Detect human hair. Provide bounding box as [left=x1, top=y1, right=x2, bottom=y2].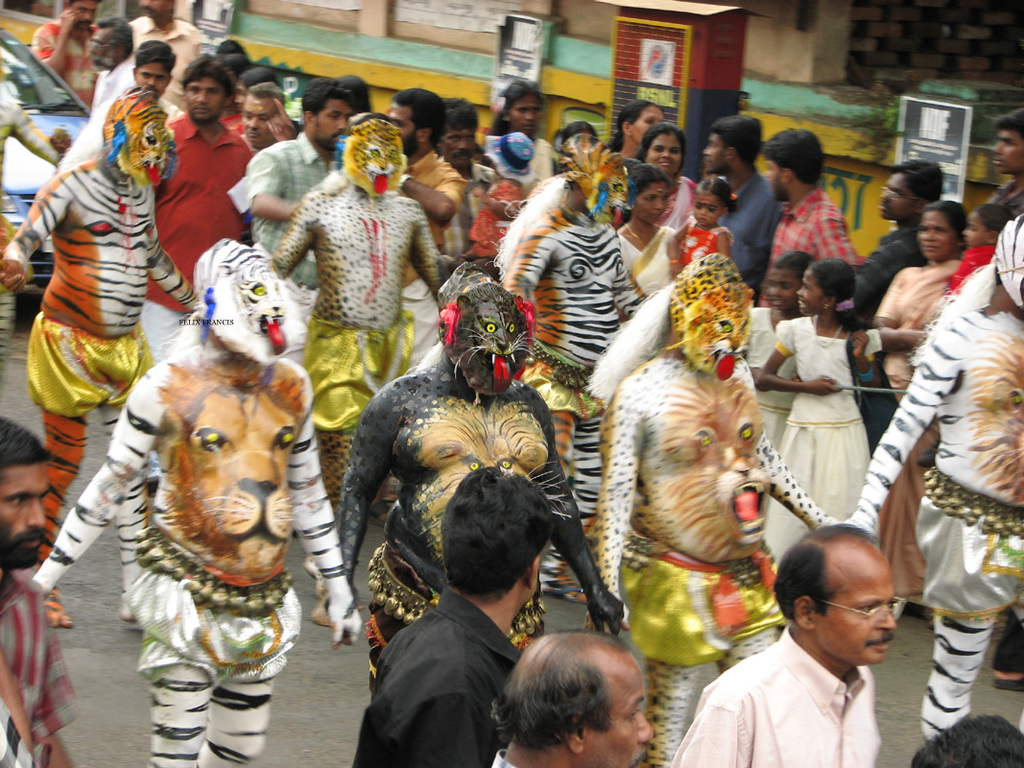
[left=640, top=123, right=688, bottom=167].
